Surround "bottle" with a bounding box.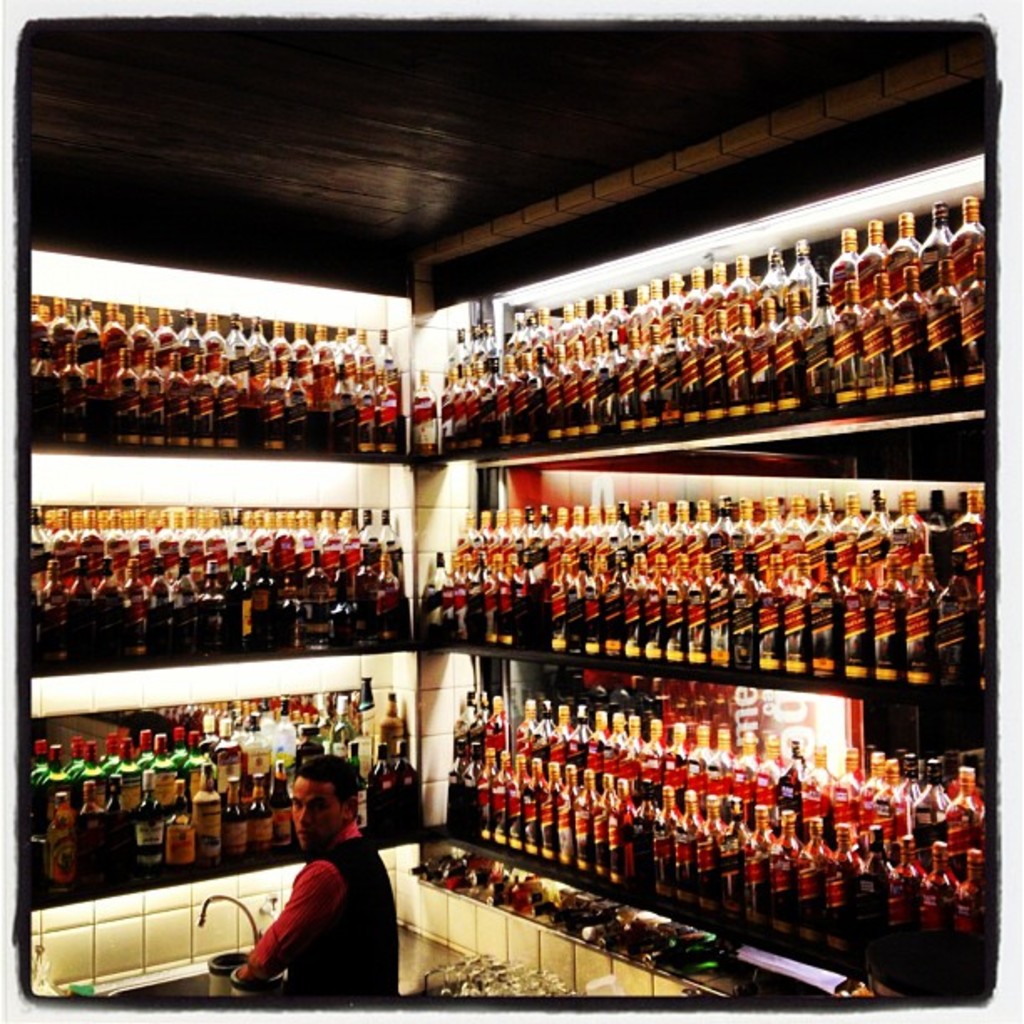
bbox=[244, 320, 273, 398].
